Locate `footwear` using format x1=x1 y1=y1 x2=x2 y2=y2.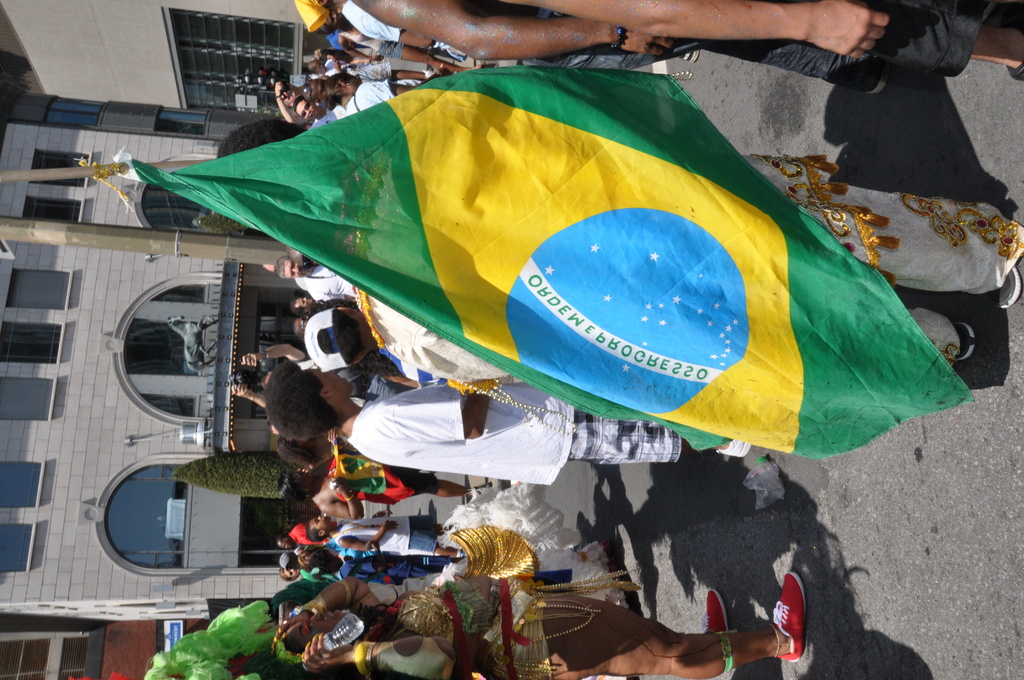
x1=954 y1=317 x2=976 y2=368.
